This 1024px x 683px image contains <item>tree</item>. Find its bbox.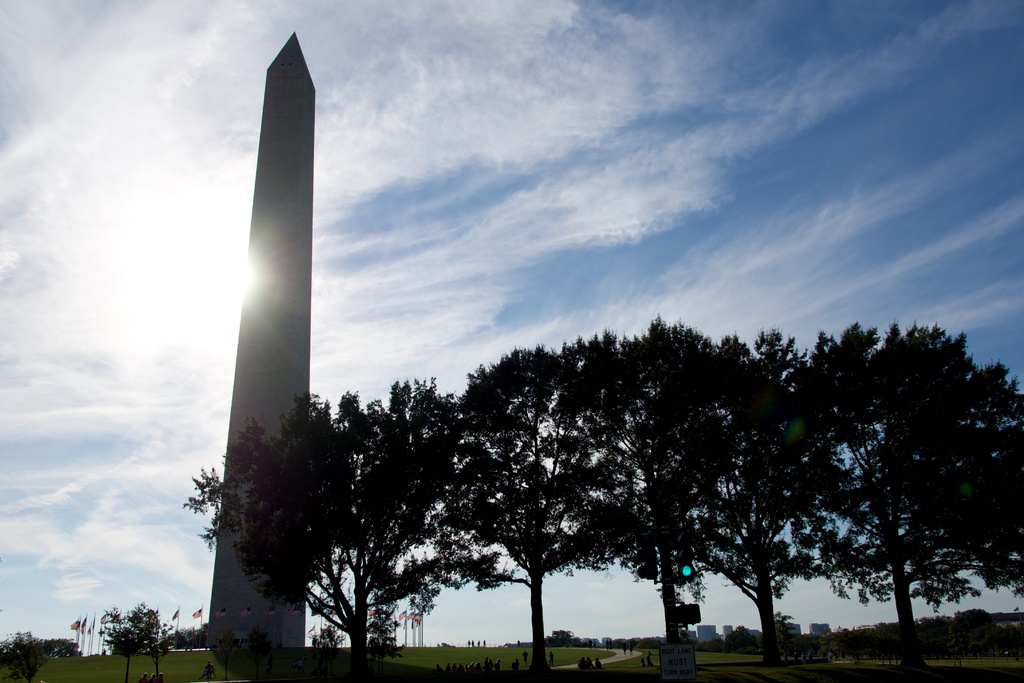
left=674, top=334, right=851, bottom=643.
